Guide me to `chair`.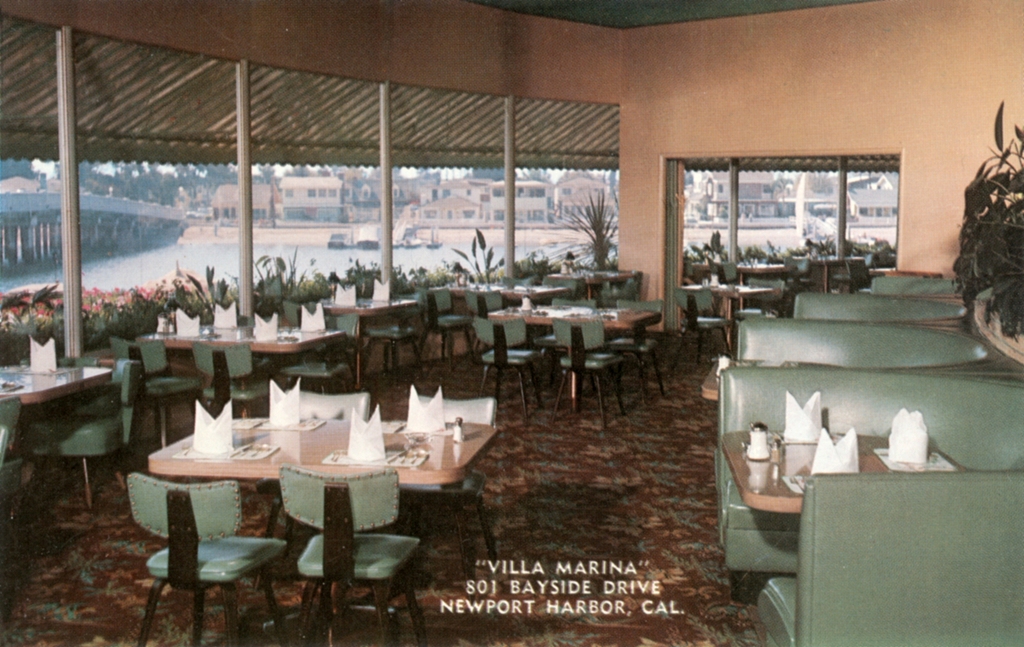
Guidance: box=[467, 292, 495, 335].
